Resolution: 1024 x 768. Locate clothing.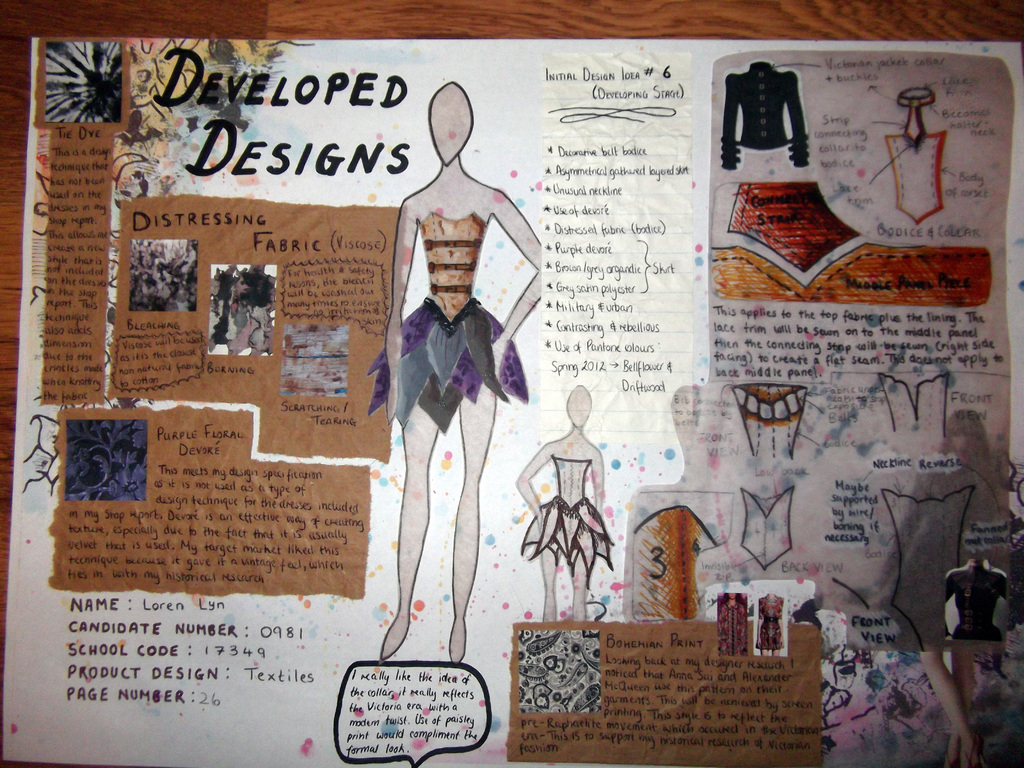
<region>716, 64, 824, 178</region>.
